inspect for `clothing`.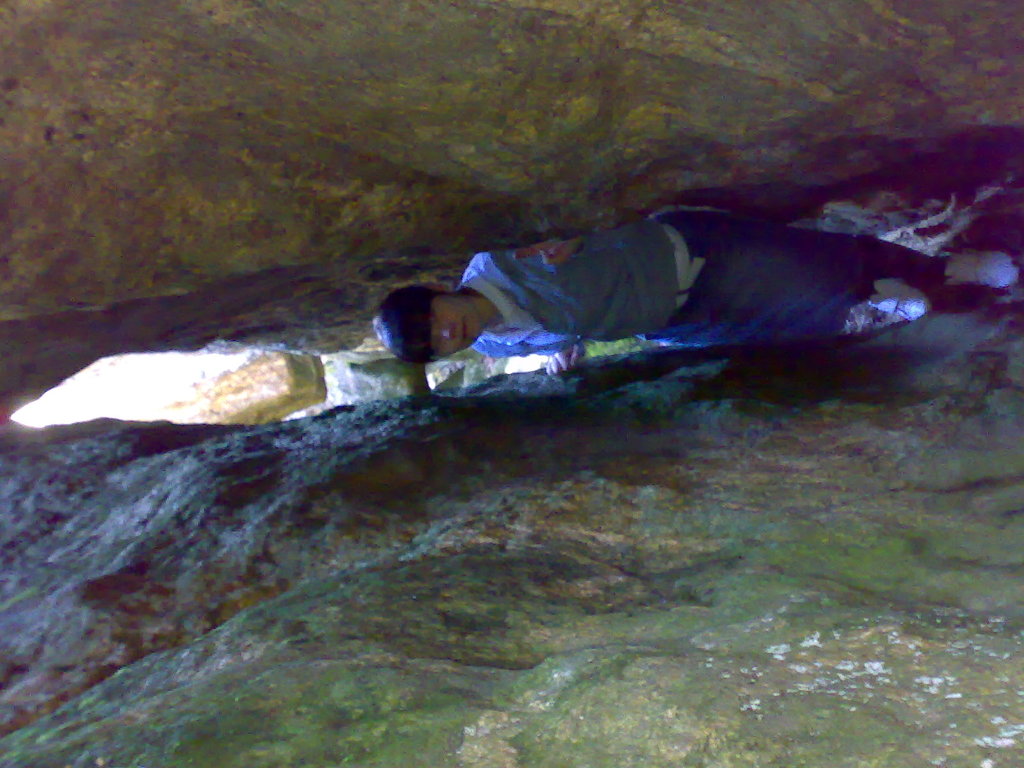
Inspection: region(464, 245, 870, 344).
